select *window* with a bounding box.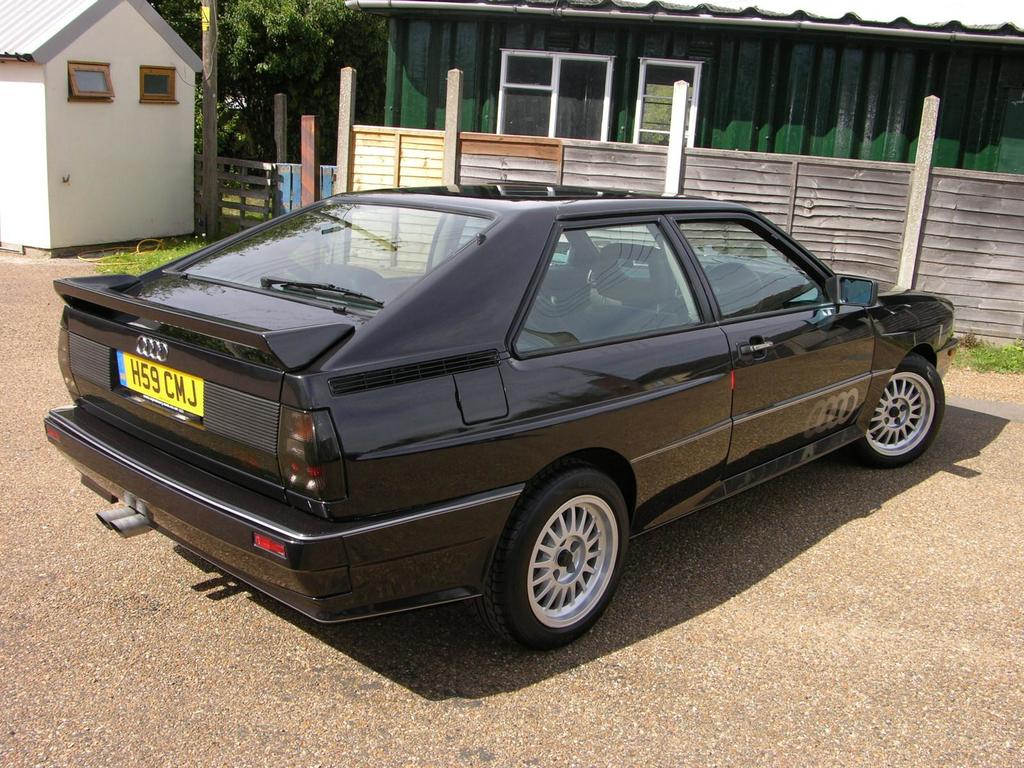
495/51/617/146.
